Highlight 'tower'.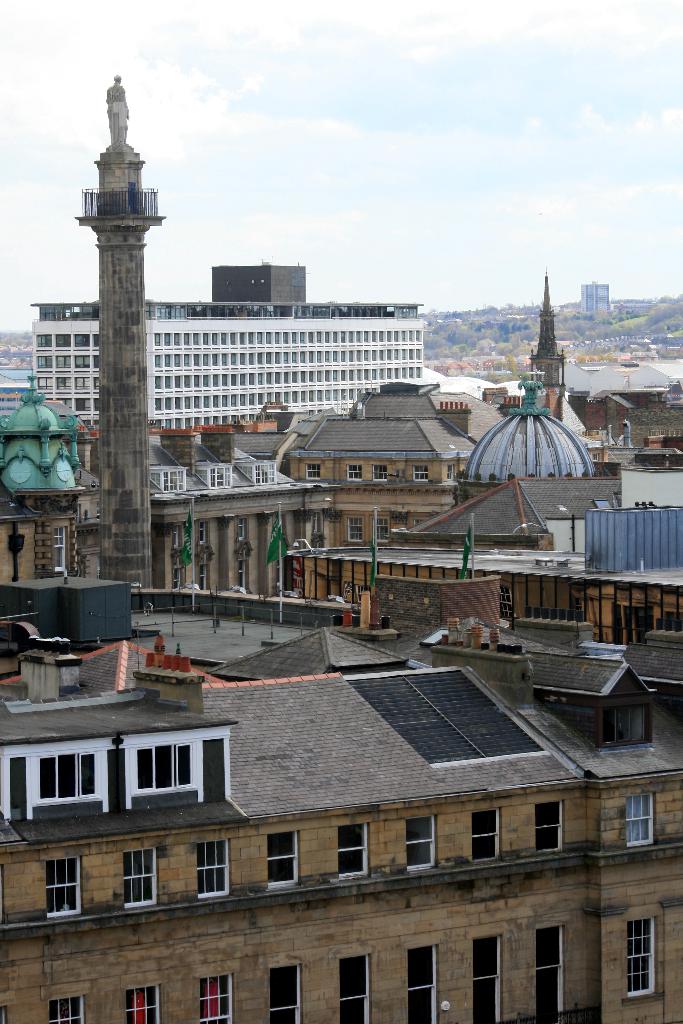
Highlighted region: (left=524, top=269, right=566, bottom=394).
